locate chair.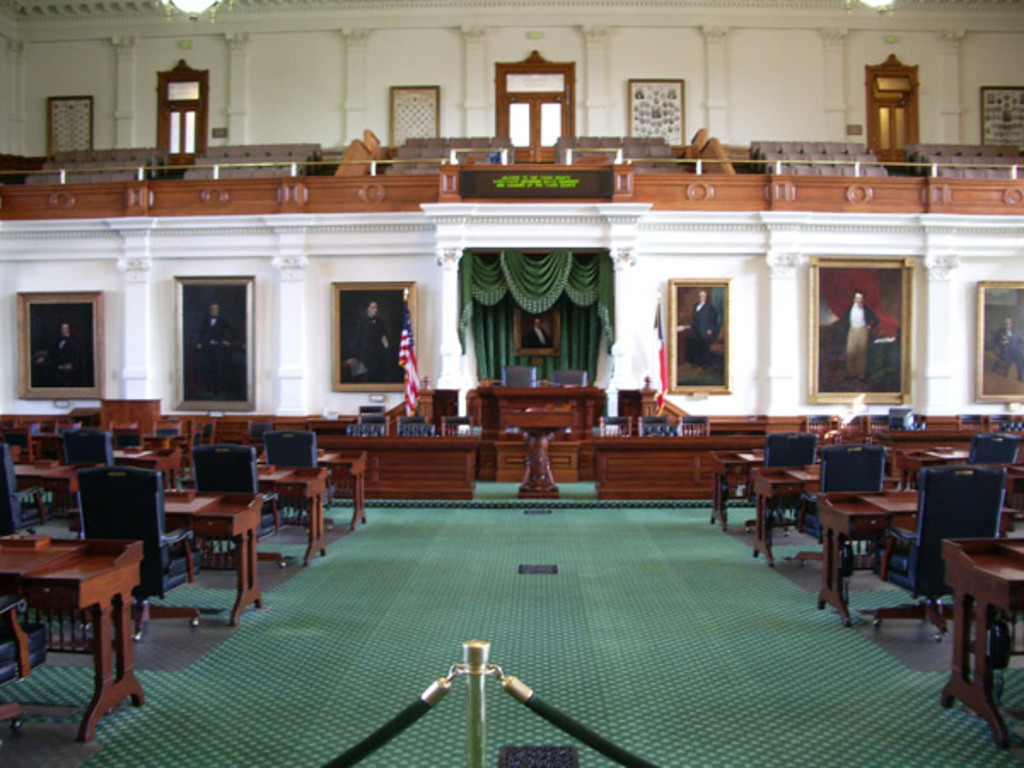
Bounding box: pyautogui.locateOnScreen(966, 428, 1019, 485).
